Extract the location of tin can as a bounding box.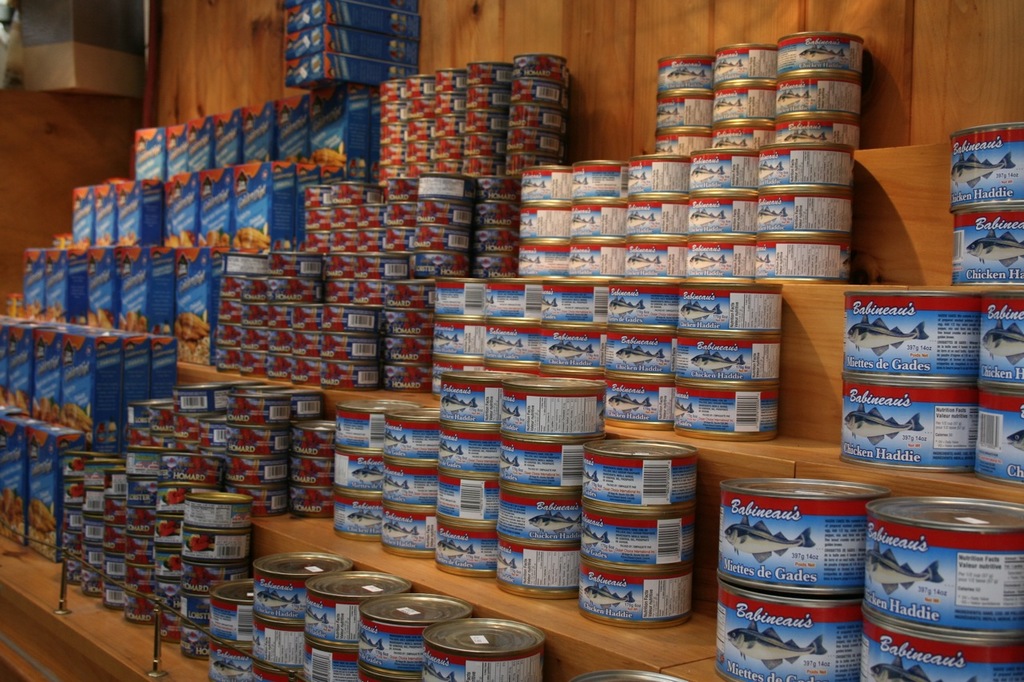
{"left": 356, "top": 661, "right": 418, "bottom": 681}.
